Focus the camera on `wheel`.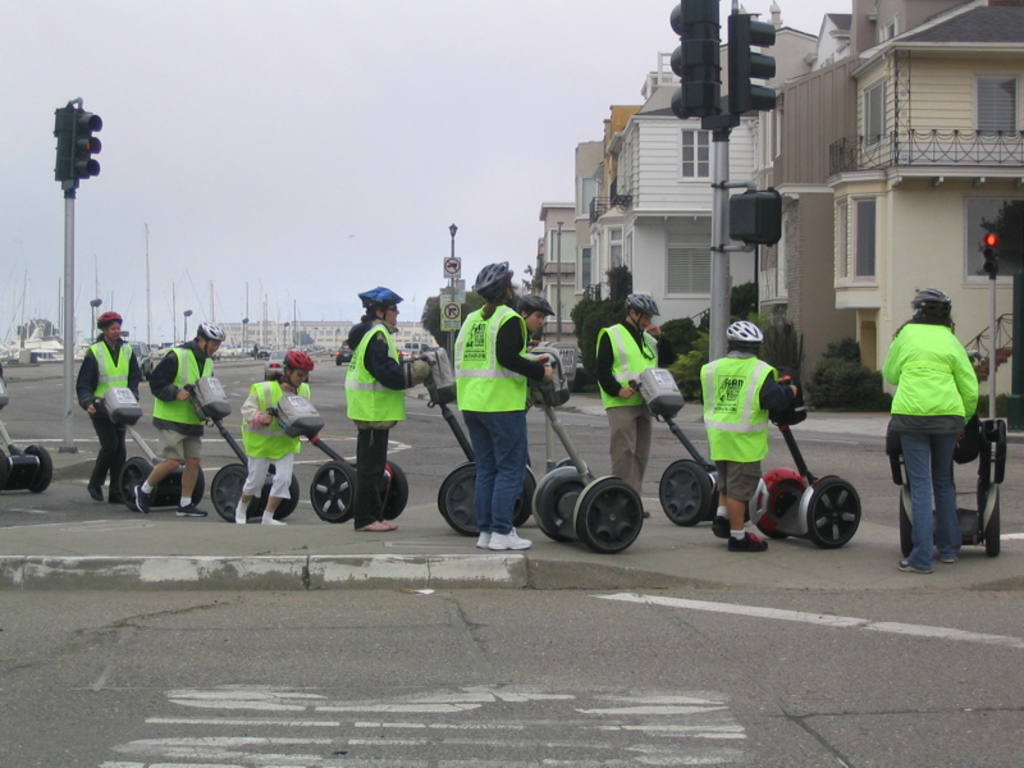
Focus region: rect(579, 481, 644, 552).
